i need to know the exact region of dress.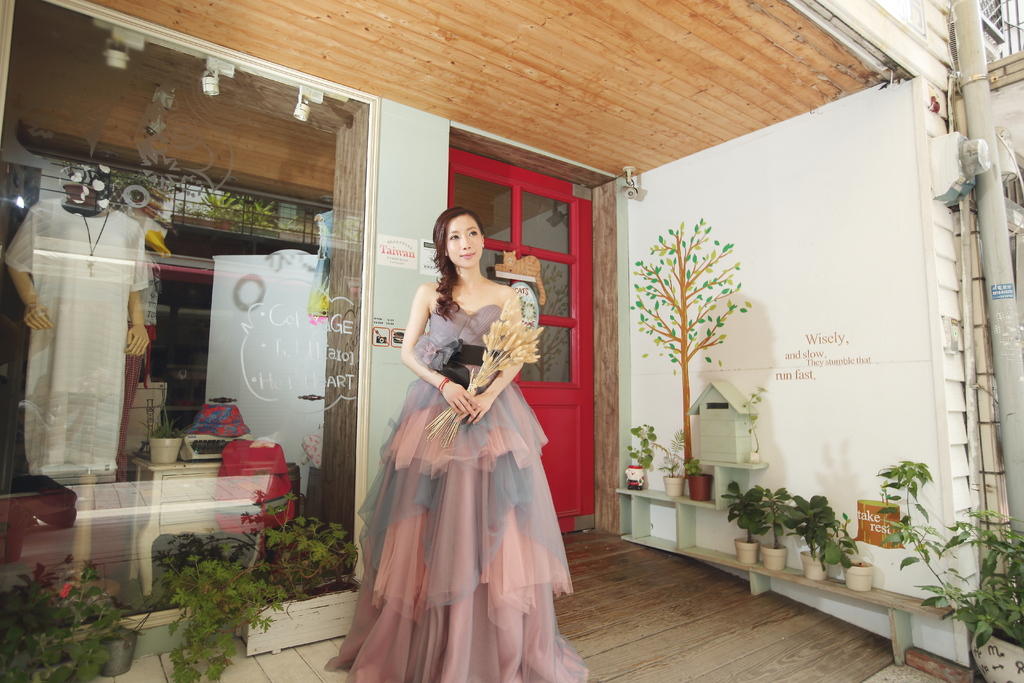
Region: (5, 194, 144, 490).
